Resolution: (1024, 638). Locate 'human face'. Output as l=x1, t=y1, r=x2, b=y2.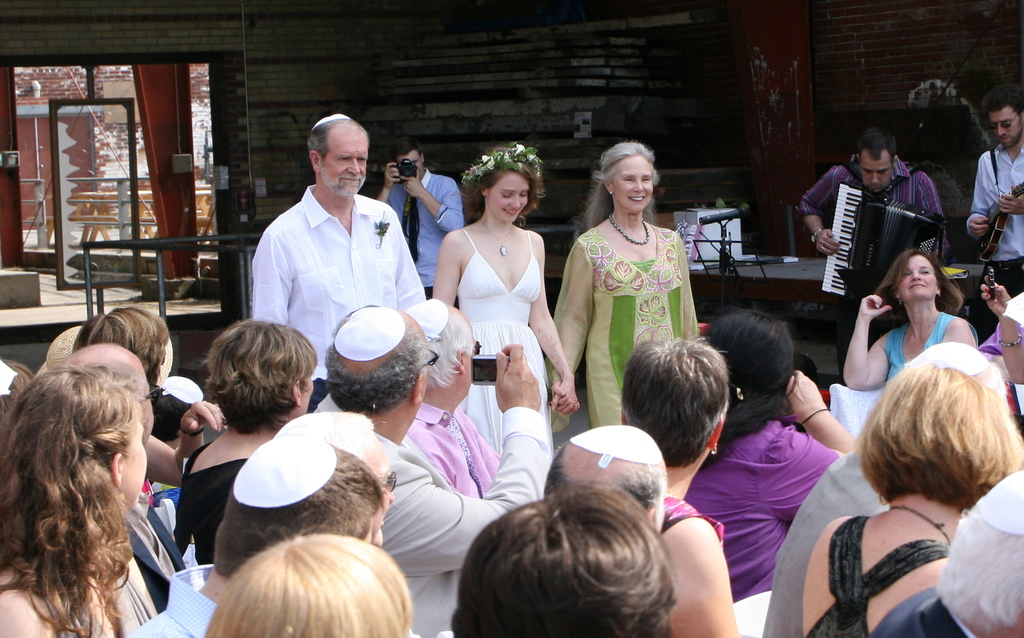
l=861, t=149, r=890, b=193.
